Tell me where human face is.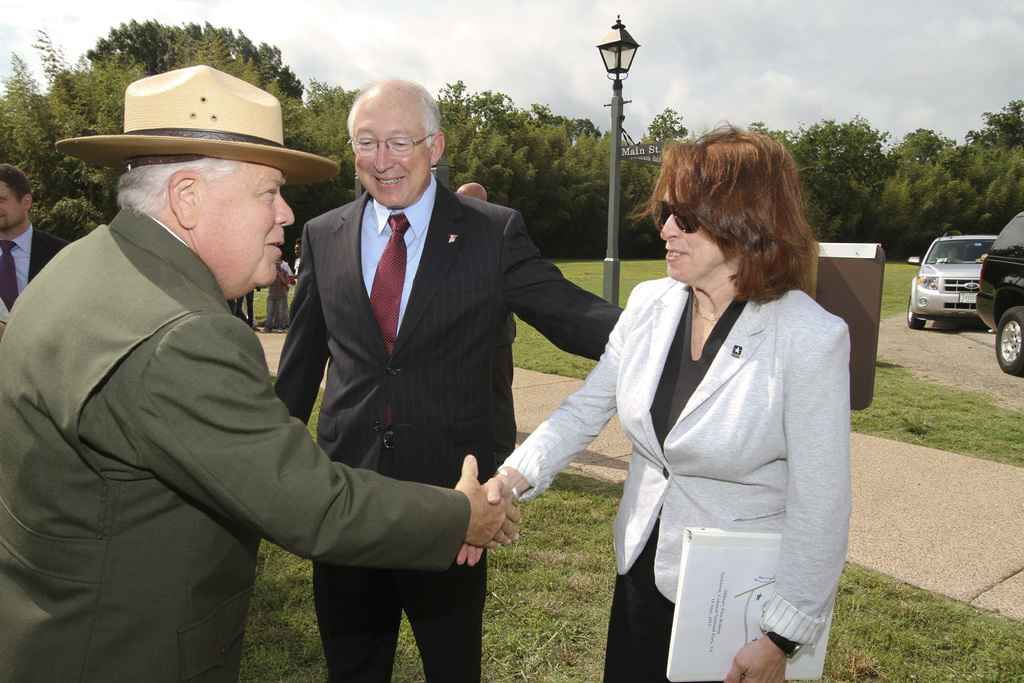
human face is at 658 188 720 278.
